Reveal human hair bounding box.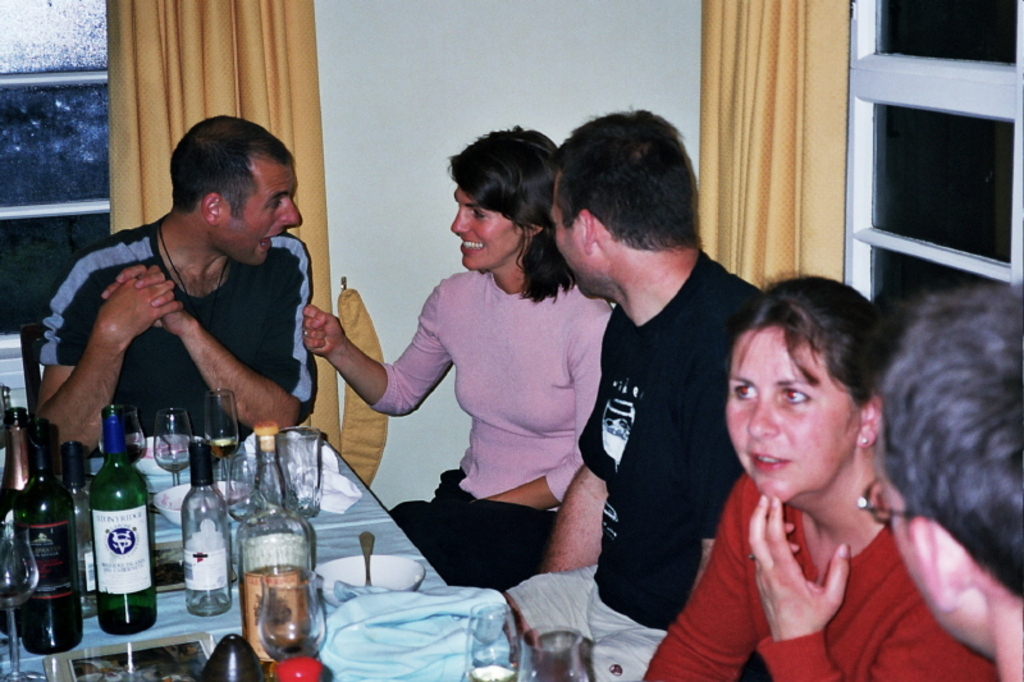
Revealed: select_region(879, 260, 1016, 615).
